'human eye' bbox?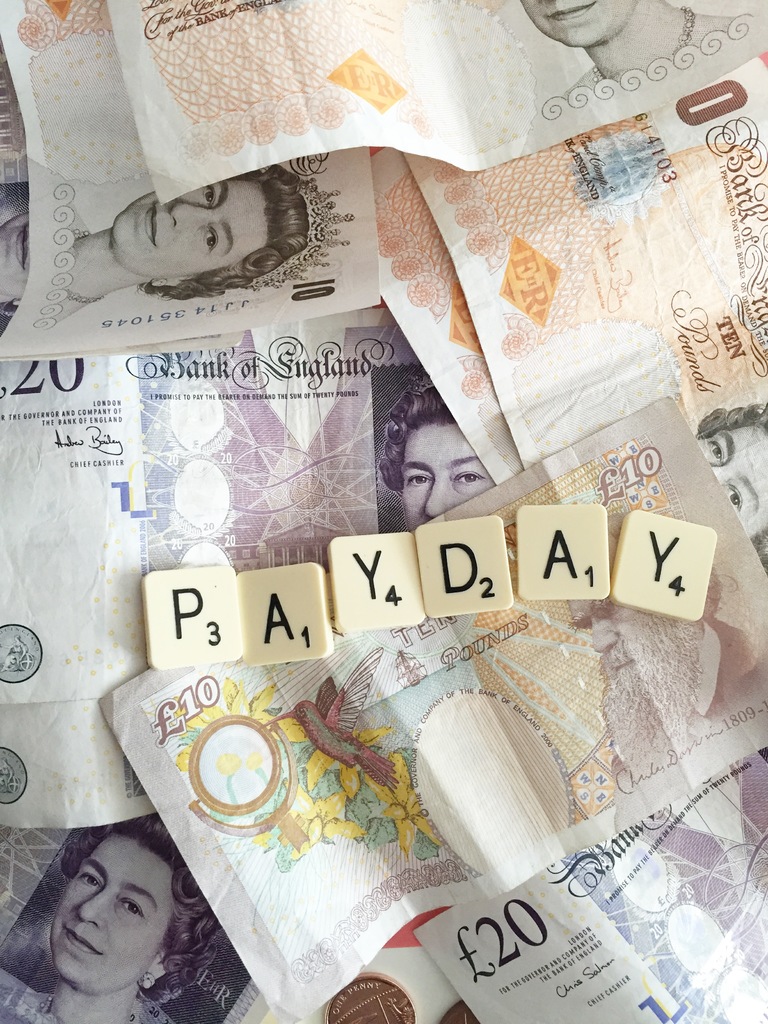
<region>410, 468, 436, 491</region>
